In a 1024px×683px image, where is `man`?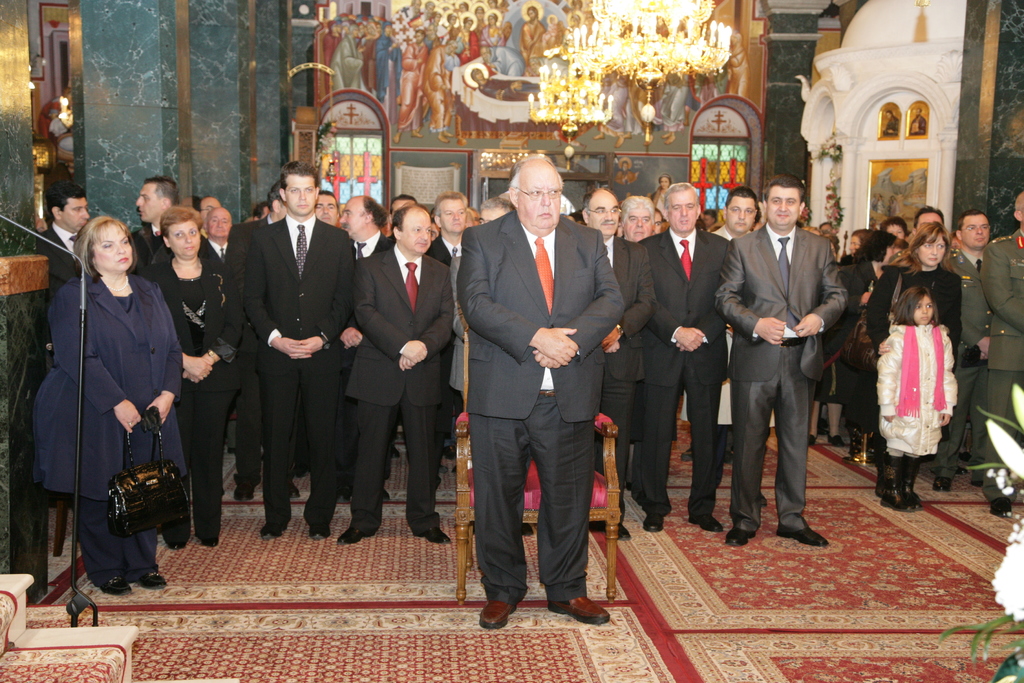
{"left": 230, "top": 179, "right": 308, "bottom": 509}.
